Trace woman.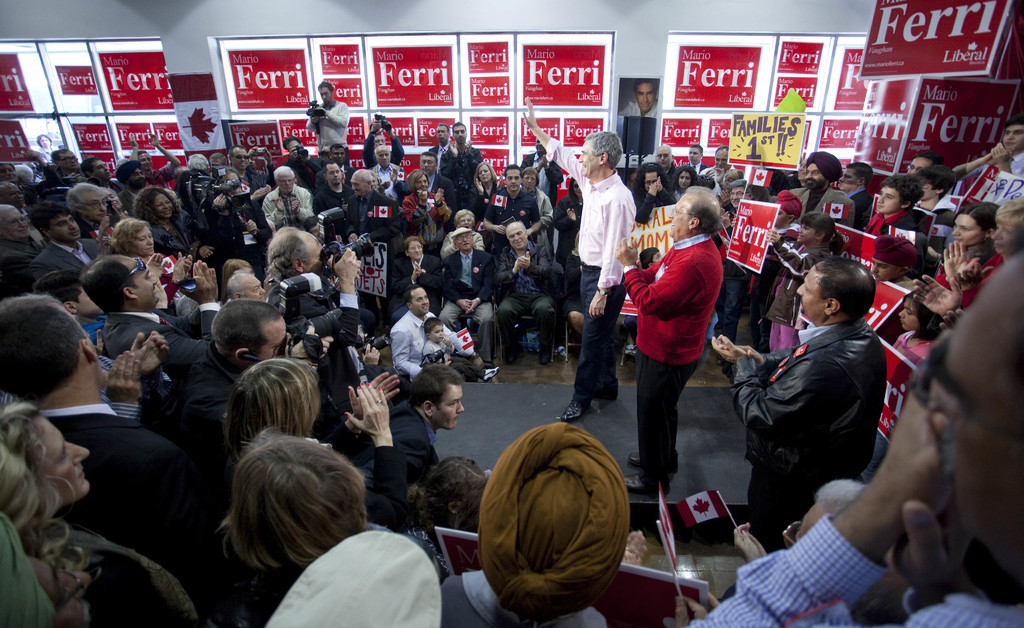
Traced to [669,166,695,197].
